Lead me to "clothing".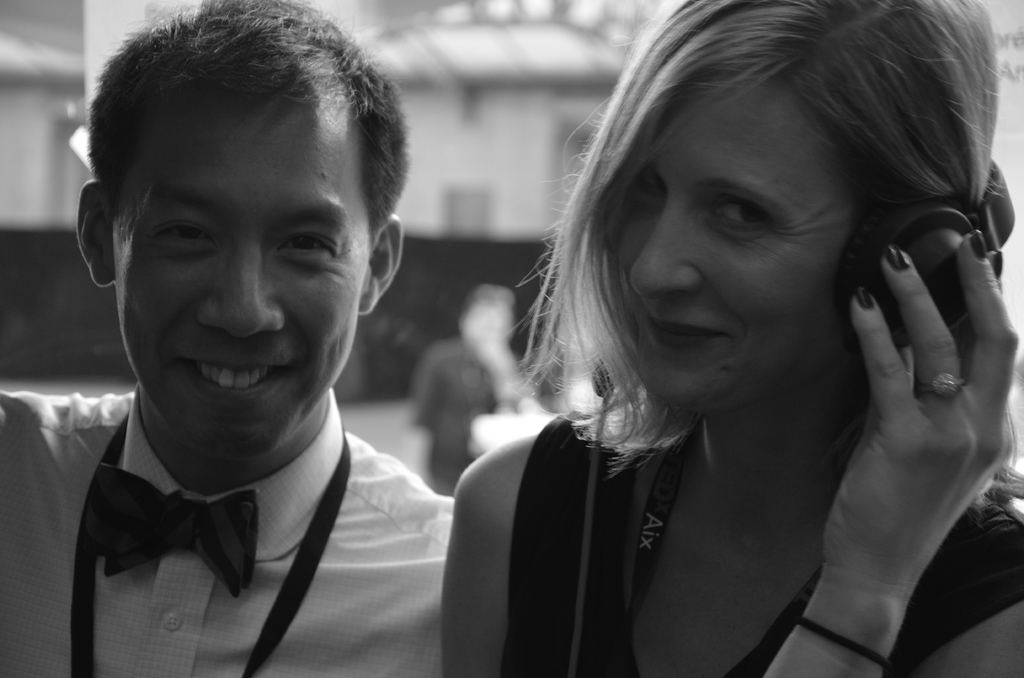
Lead to 8/364/474/677.
